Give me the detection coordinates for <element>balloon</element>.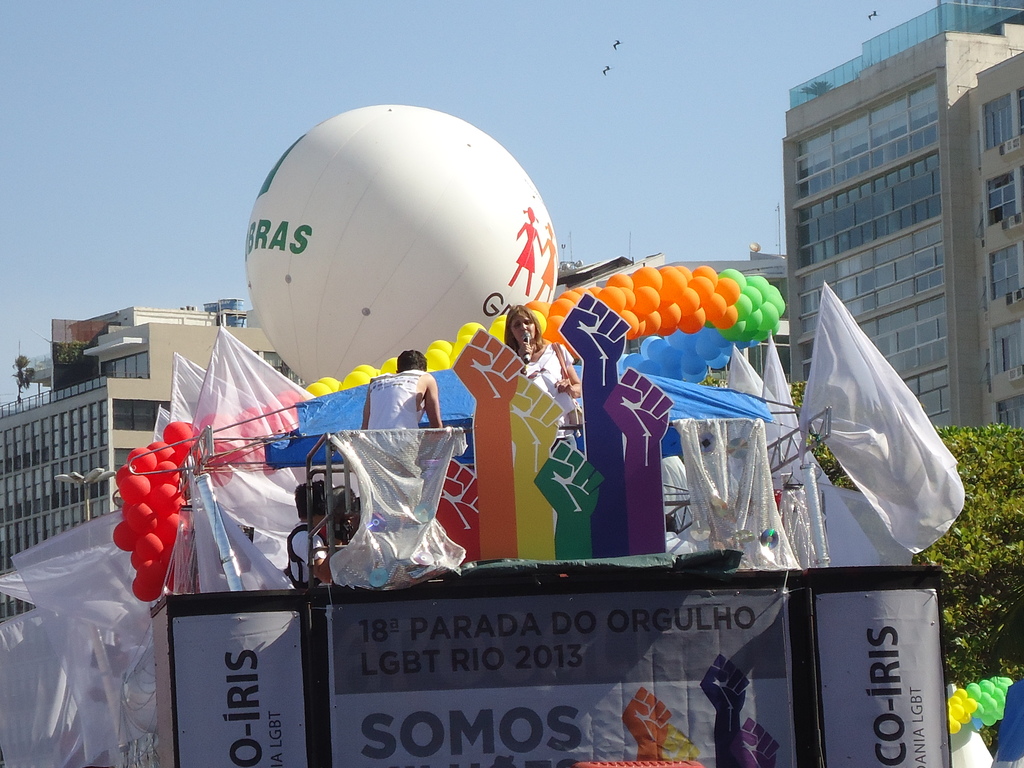
bbox=[643, 310, 662, 337].
